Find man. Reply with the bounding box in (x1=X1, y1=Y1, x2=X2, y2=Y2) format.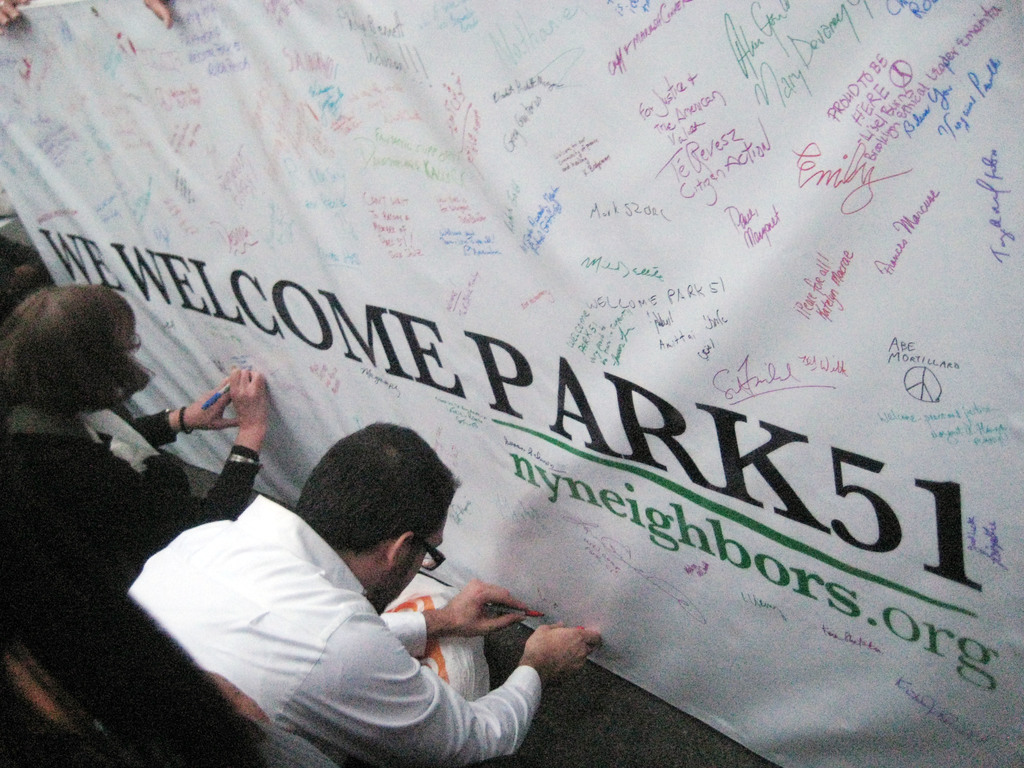
(x1=114, y1=421, x2=569, y2=749).
